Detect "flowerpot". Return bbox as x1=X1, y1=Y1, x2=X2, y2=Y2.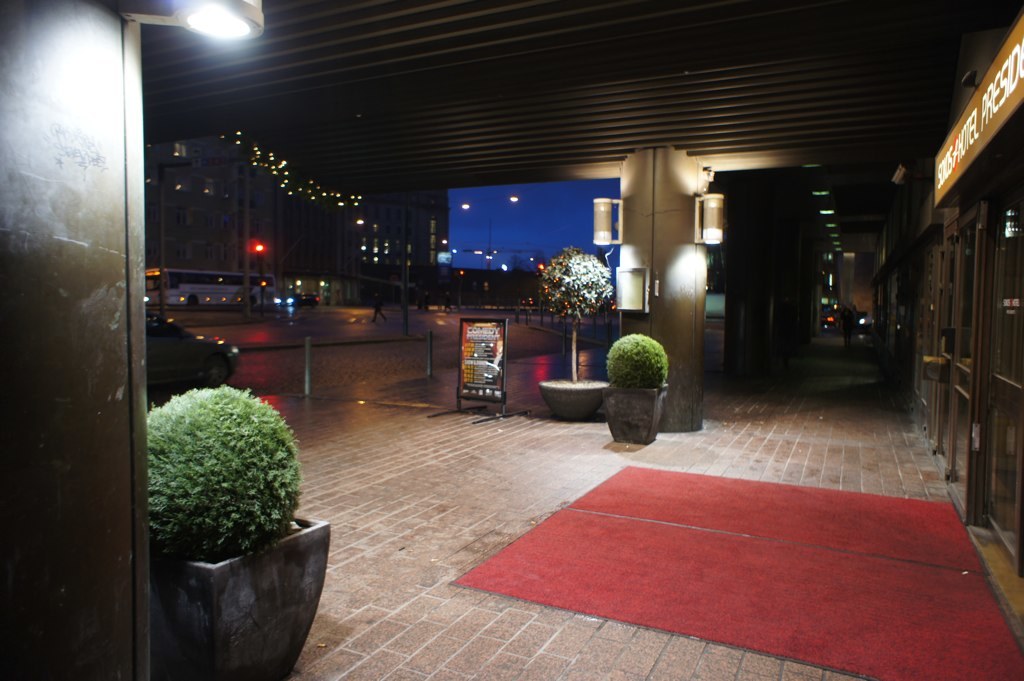
x1=140, y1=525, x2=342, y2=666.
